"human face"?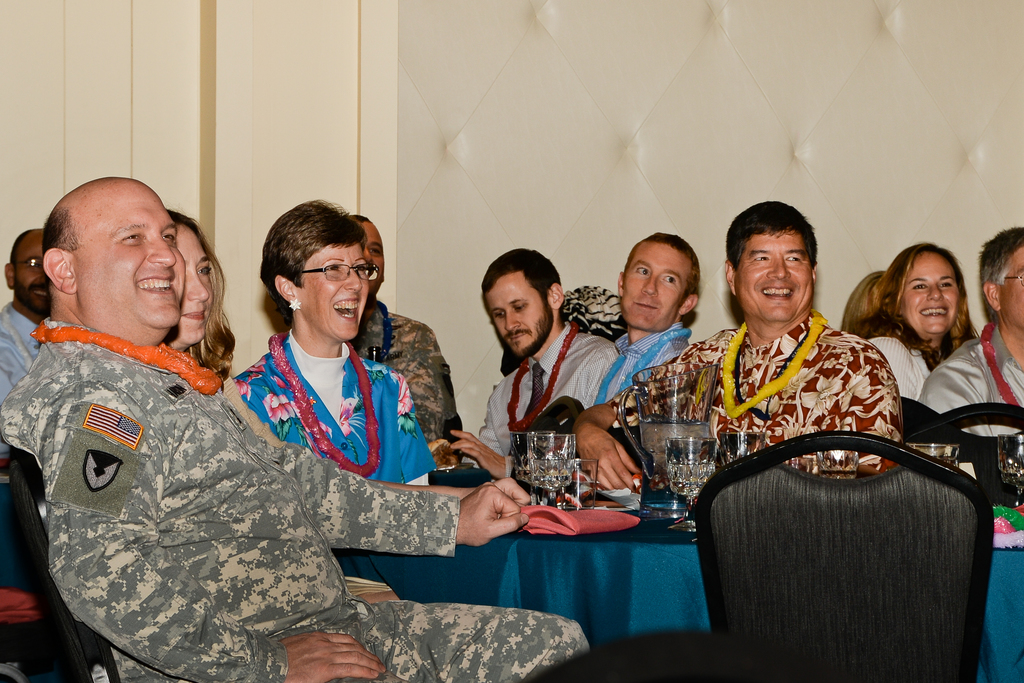
bbox=(484, 272, 548, 354)
